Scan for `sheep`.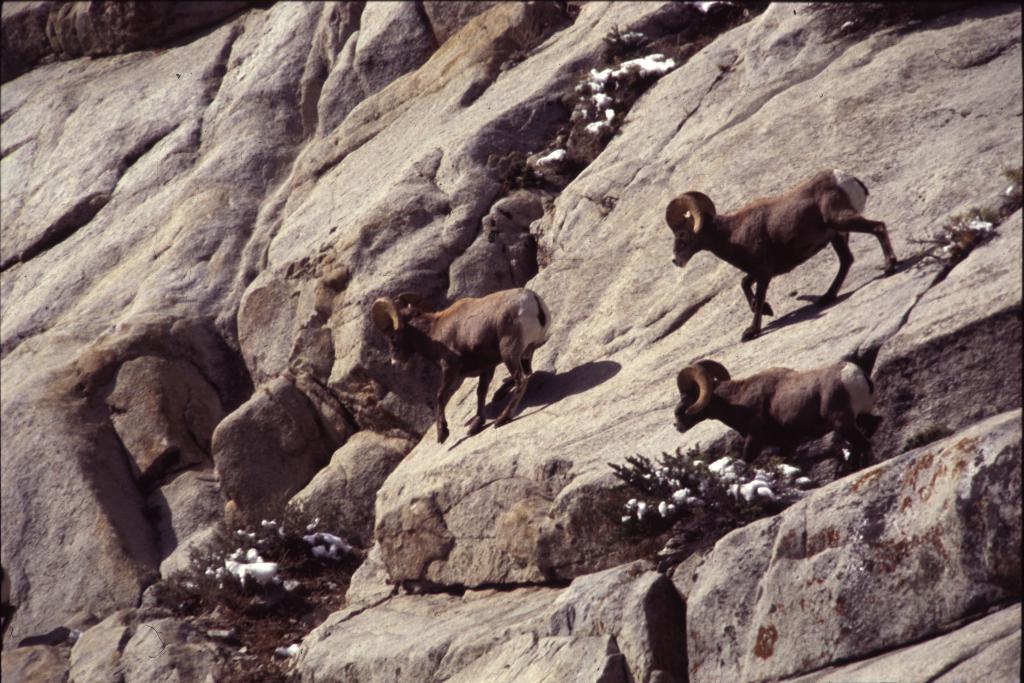
Scan result: l=665, t=168, r=893, b=343.
